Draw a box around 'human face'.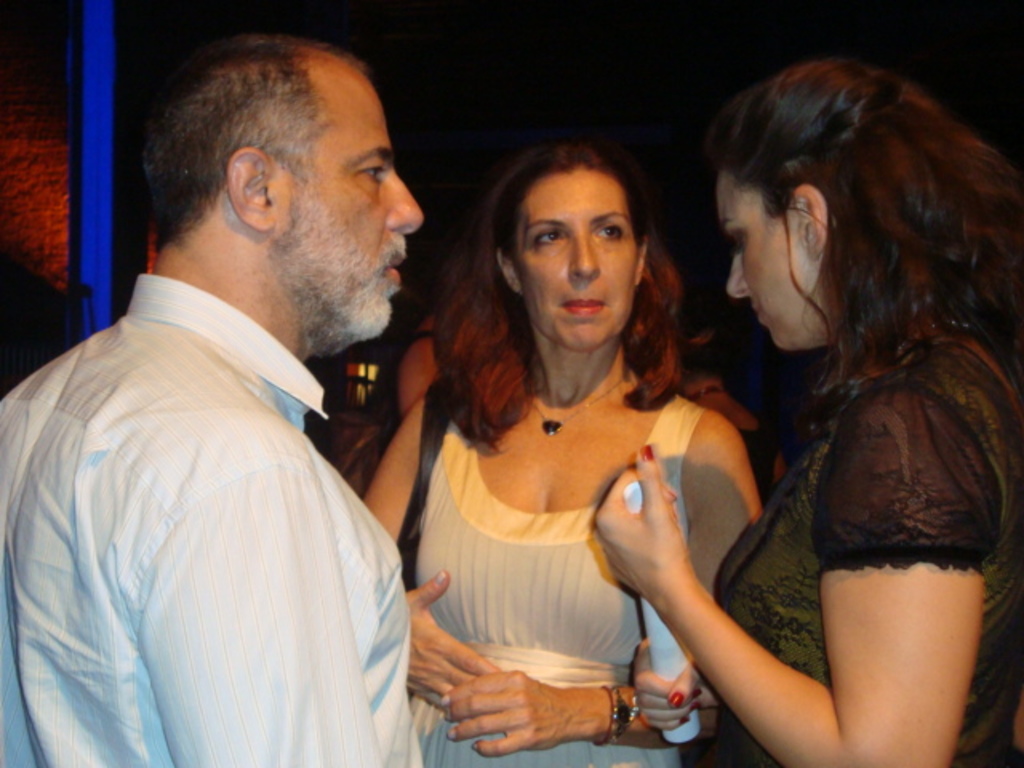
(515, 168, 632, 347).
